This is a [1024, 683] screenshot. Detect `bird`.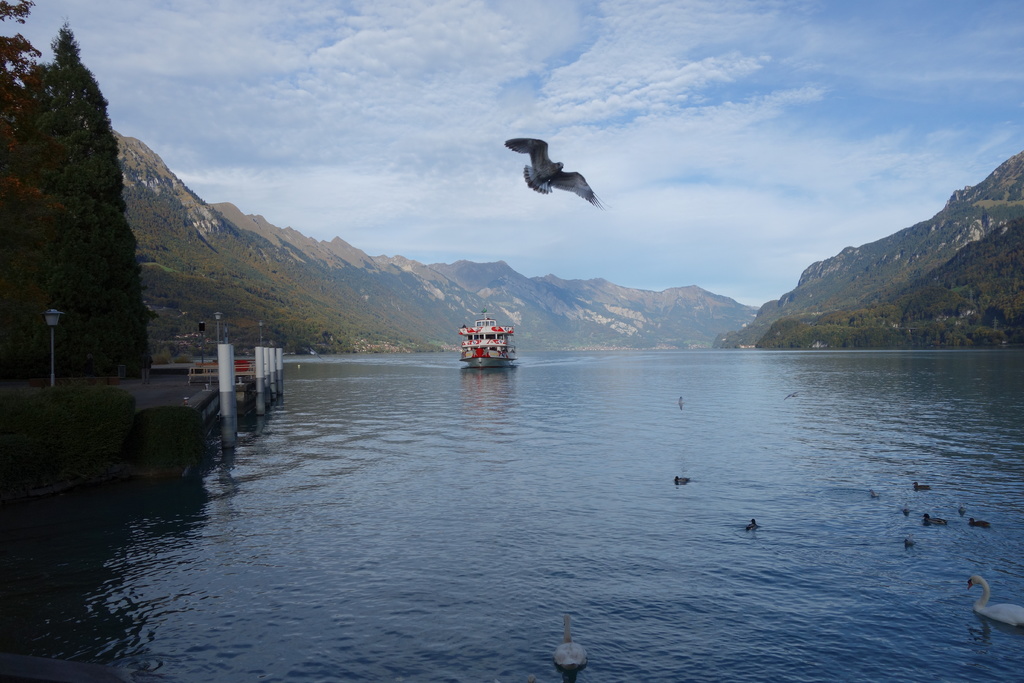
box(966, 518, 992, 531).
